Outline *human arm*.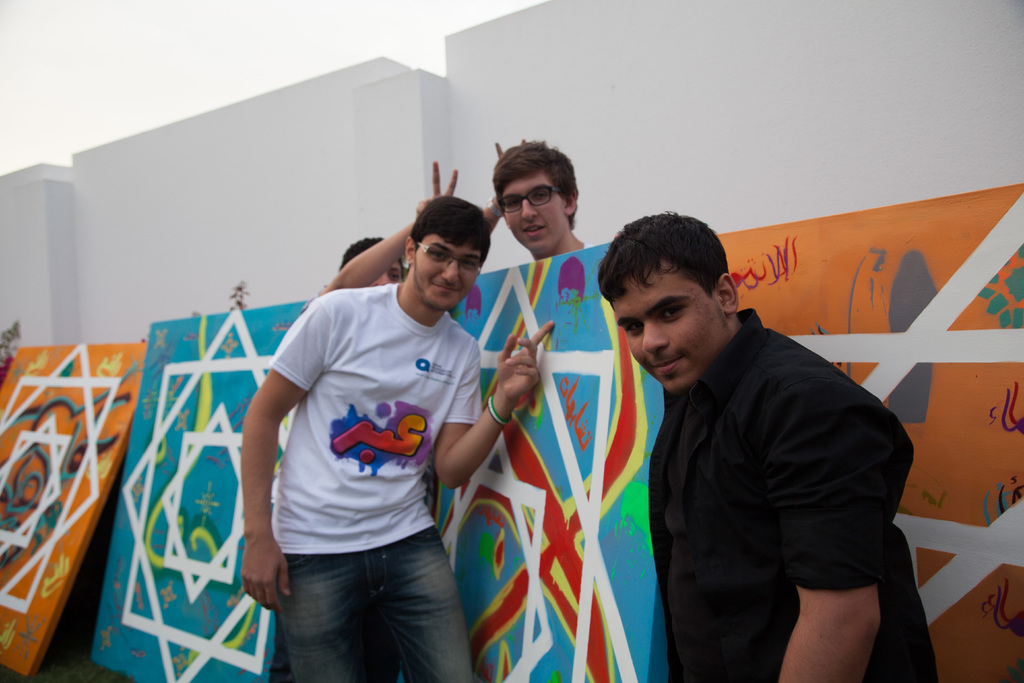
Outline: 432, 318, 559, 503.
